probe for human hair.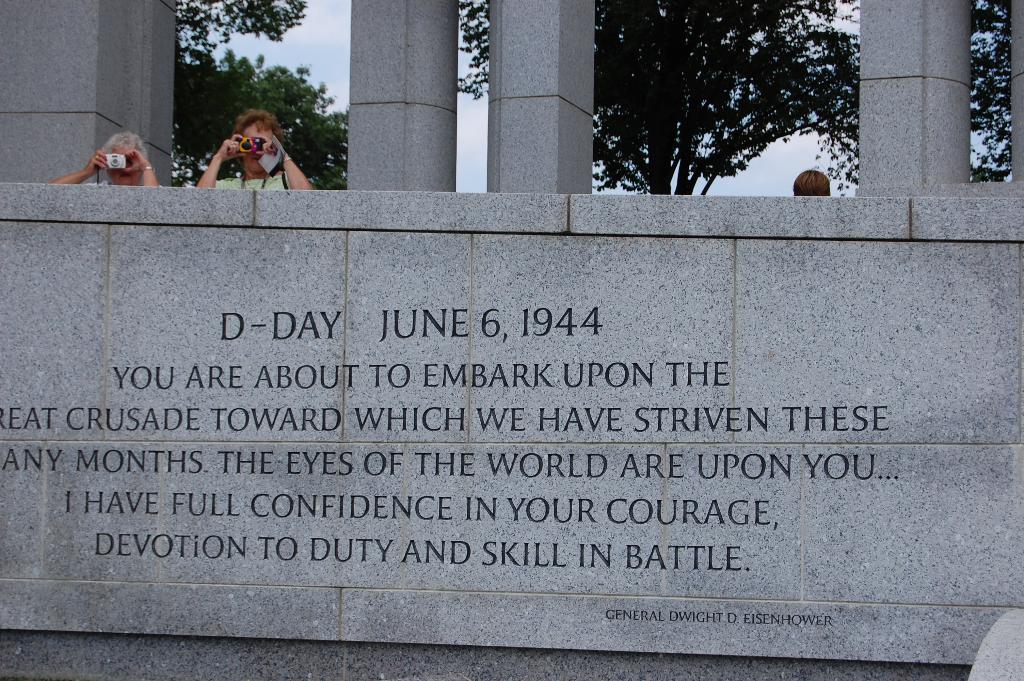
Probe result: locate(102, 130, 149, 163).
